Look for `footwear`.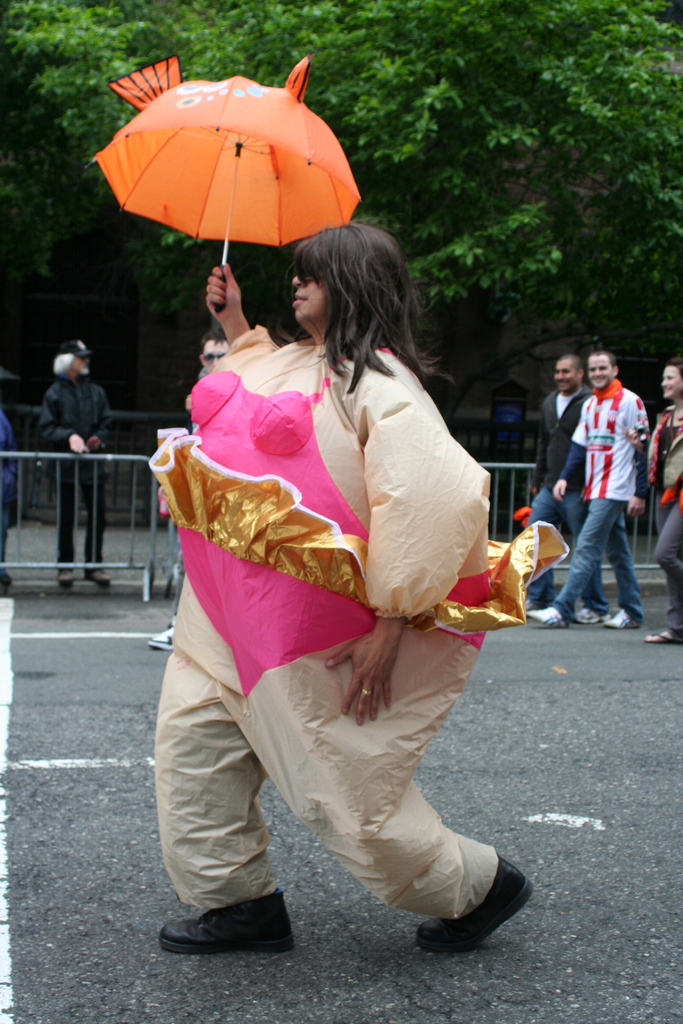
Found: detection(165, 889, 298, 950).
